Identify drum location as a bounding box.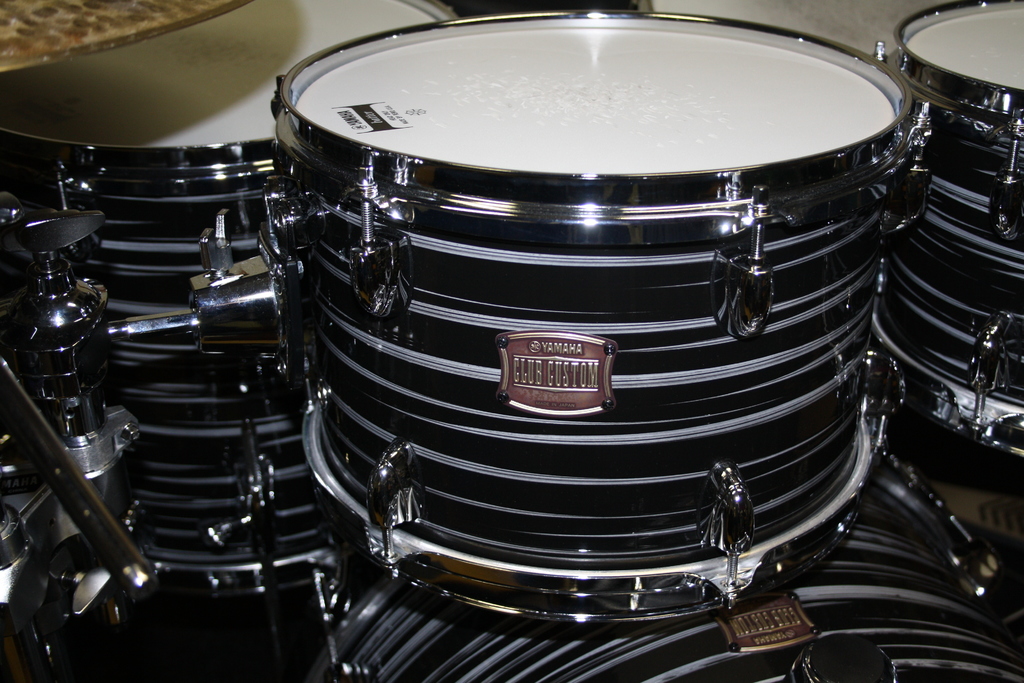
bbox=[0, 0, 462, 603].
